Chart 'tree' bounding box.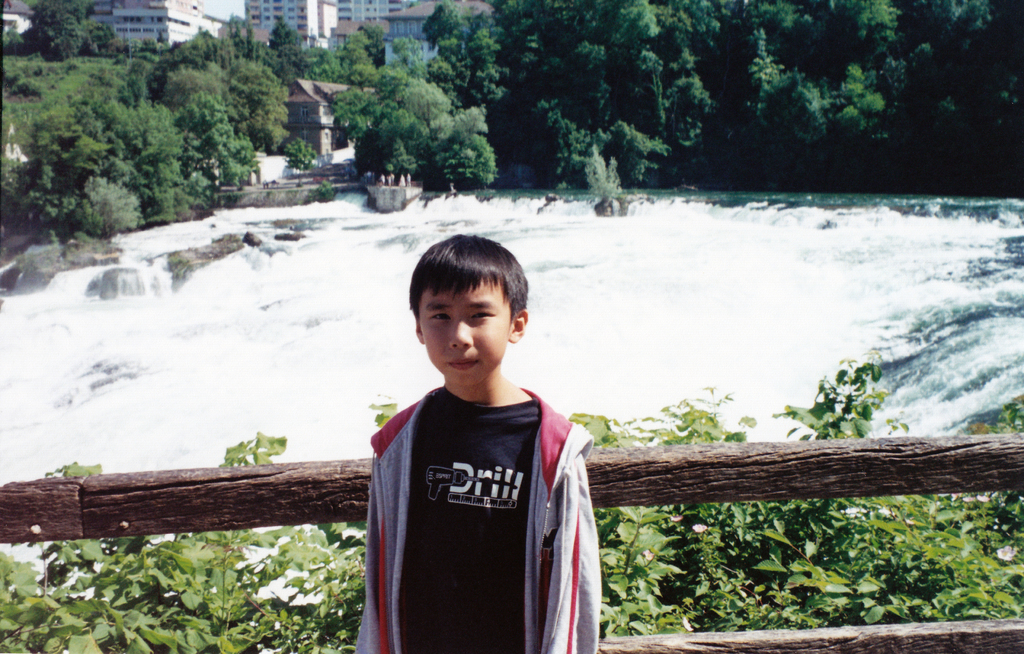
Charted: detection(220, 19, 307, 193).
